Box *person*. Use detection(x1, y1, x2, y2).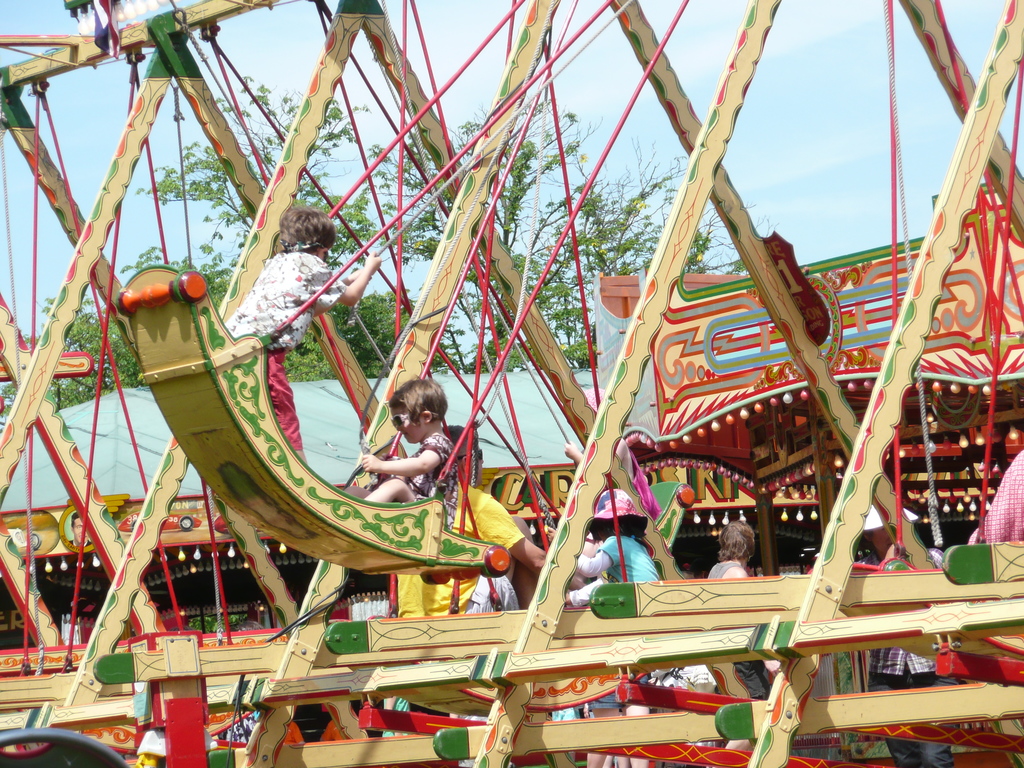
detection(700, 517, 783, 767).
